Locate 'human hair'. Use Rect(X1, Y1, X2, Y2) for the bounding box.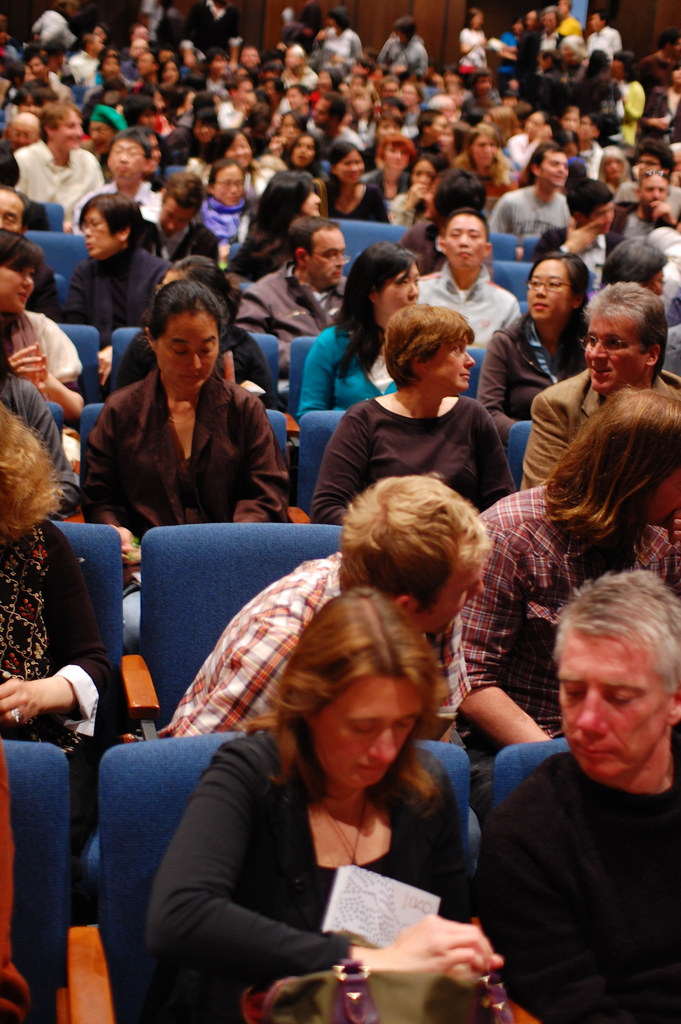
Rect(537, 388, 680, 573).
